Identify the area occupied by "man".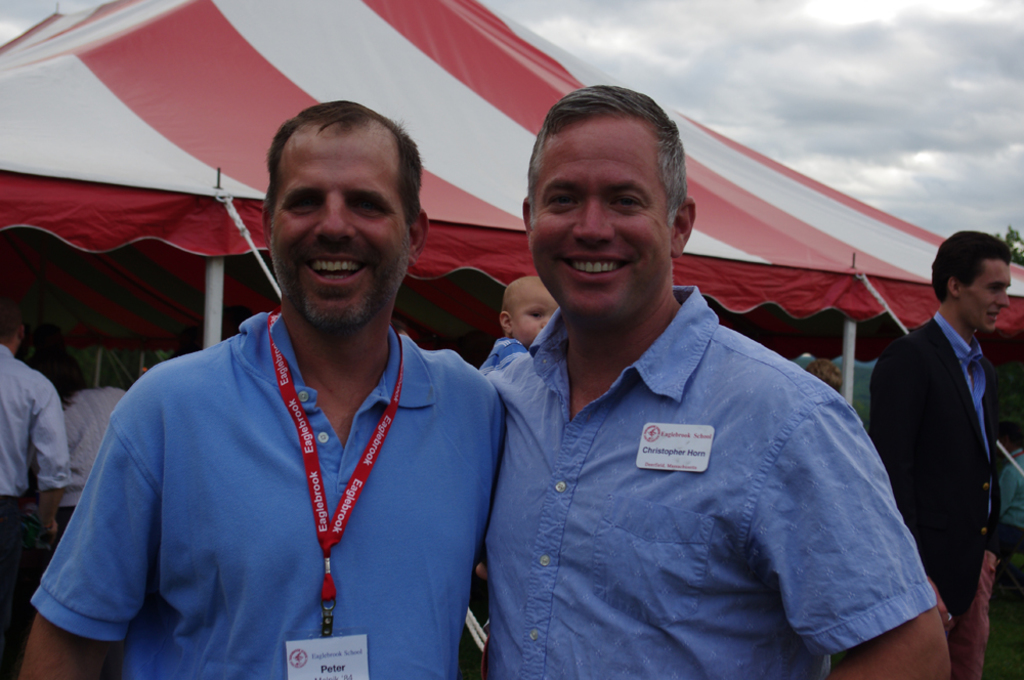
Area: x1=475 y1=275 x2=567 y2=383.
